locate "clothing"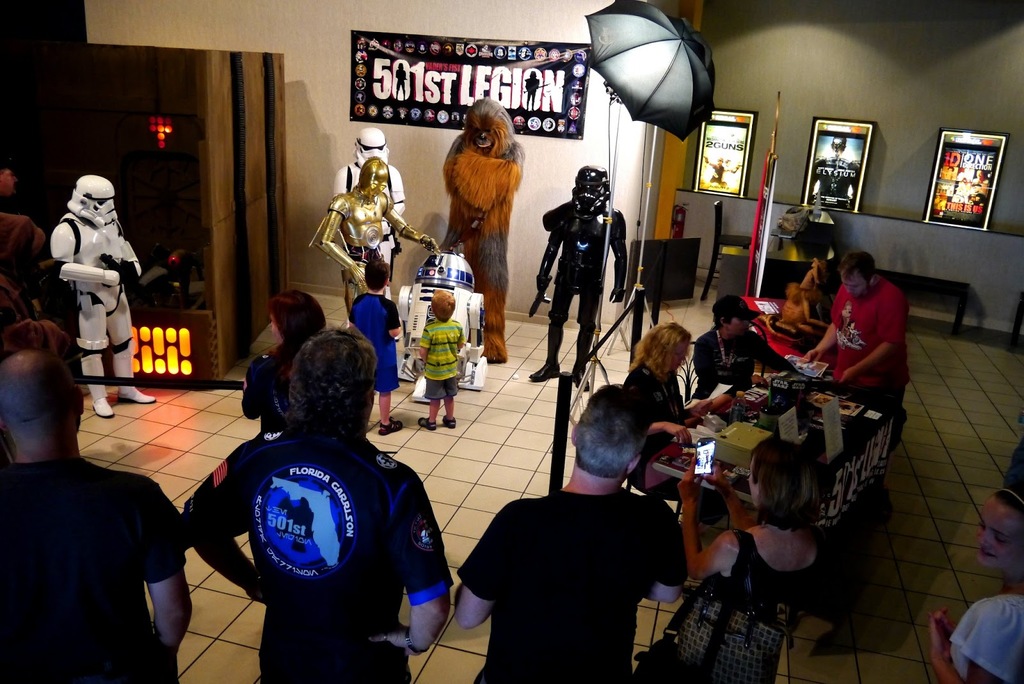
(x1=618, y1=365, x2=696, y2=467)
